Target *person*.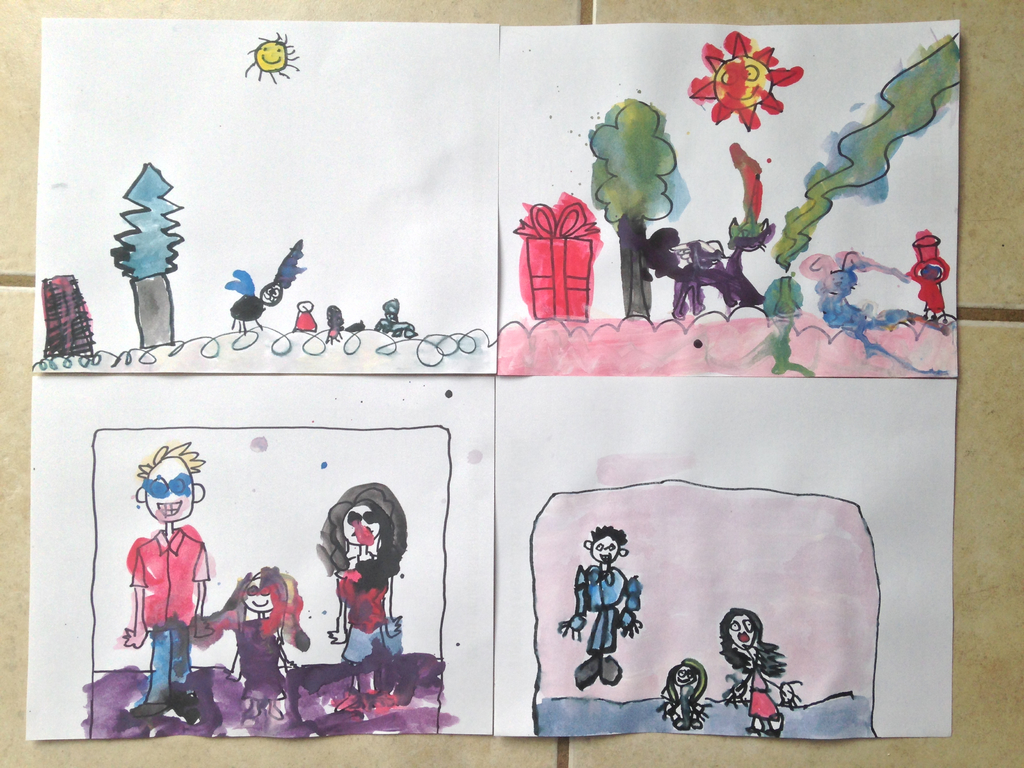
Target region: BBox(198, 565, 328, 720).
